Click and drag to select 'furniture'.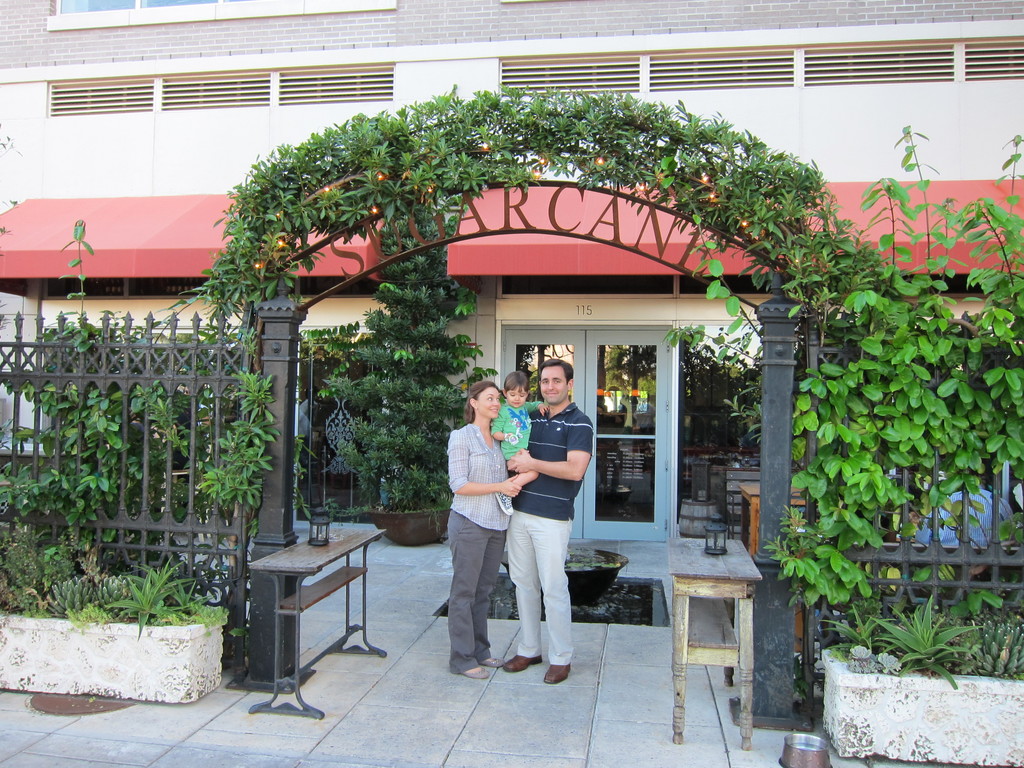
Selection: select_region(671, 536, 765, 746).
